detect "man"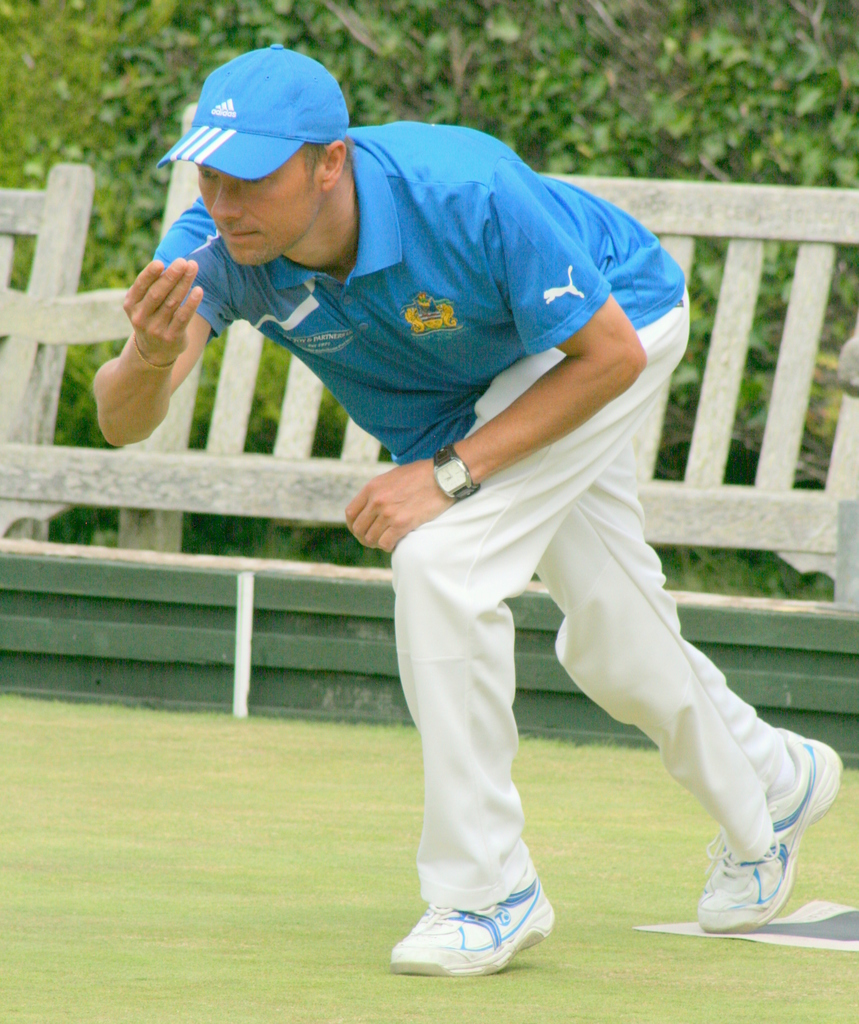
Rect(90, 43, 842, 982)
